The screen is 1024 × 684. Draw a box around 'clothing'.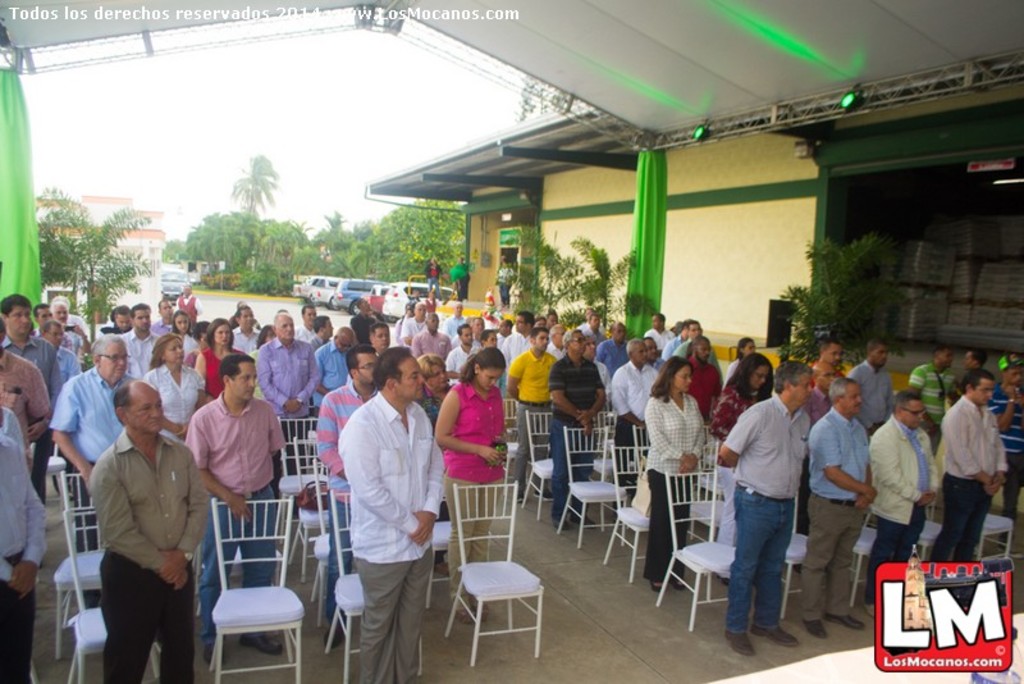
left=200, top=343, right=243, bottom=395.
